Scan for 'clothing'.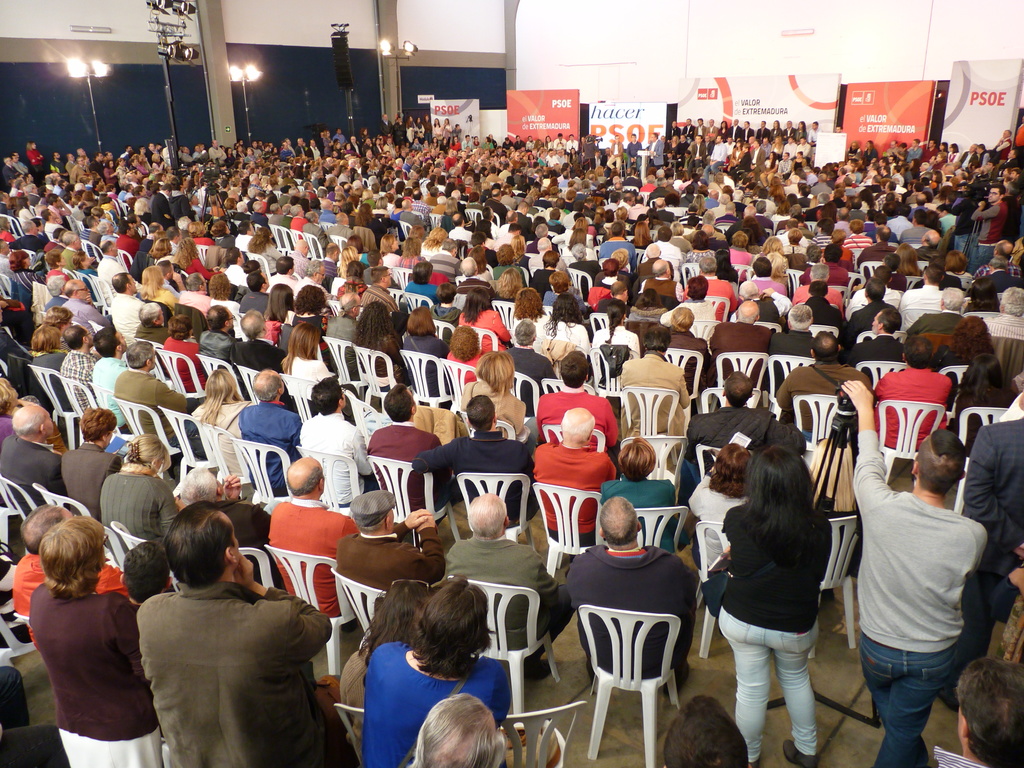
Scan result: {"left": 637, "top": 236, "right": 678, "bottom": 268}.
